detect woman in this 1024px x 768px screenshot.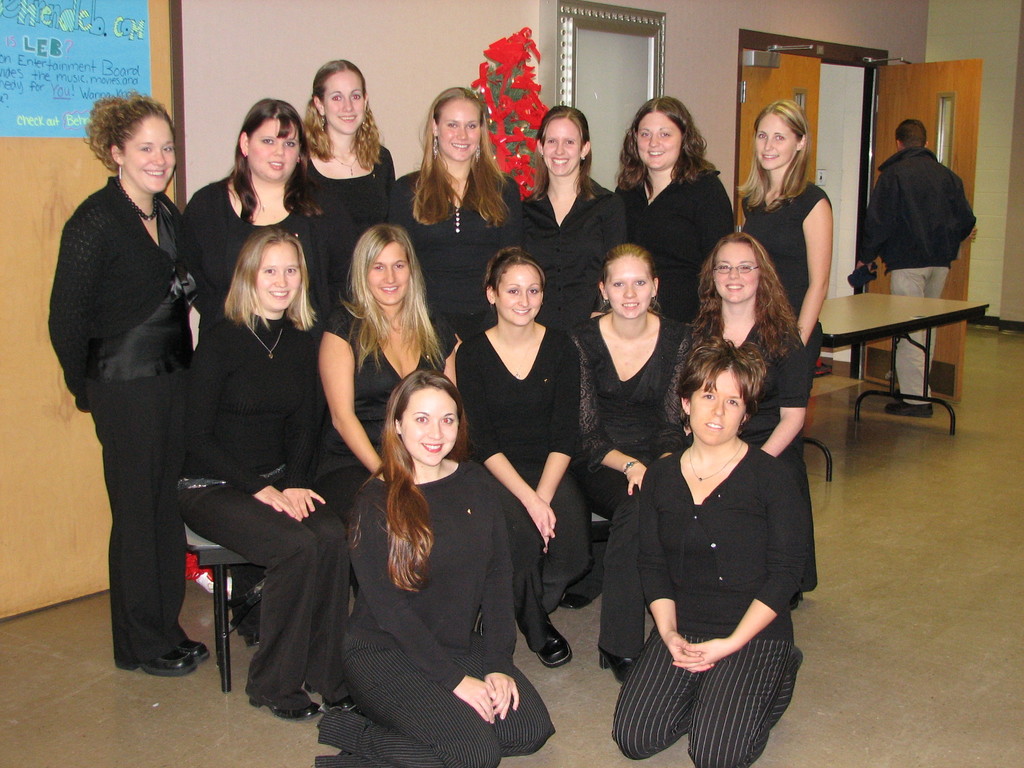
Detection: locate(390, 88, 523, 369).
